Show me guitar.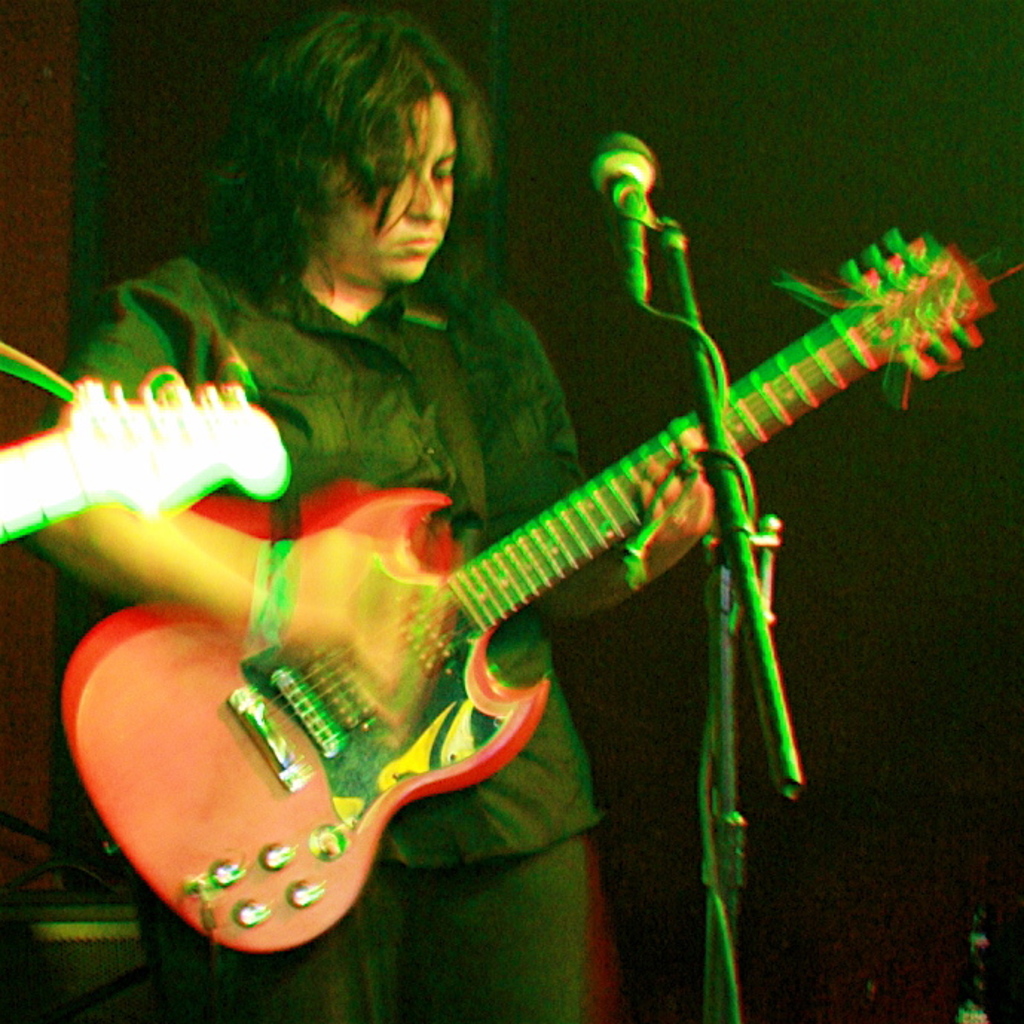
guitar is here: (x1=0, y1=363, x2=293, y2=544).
